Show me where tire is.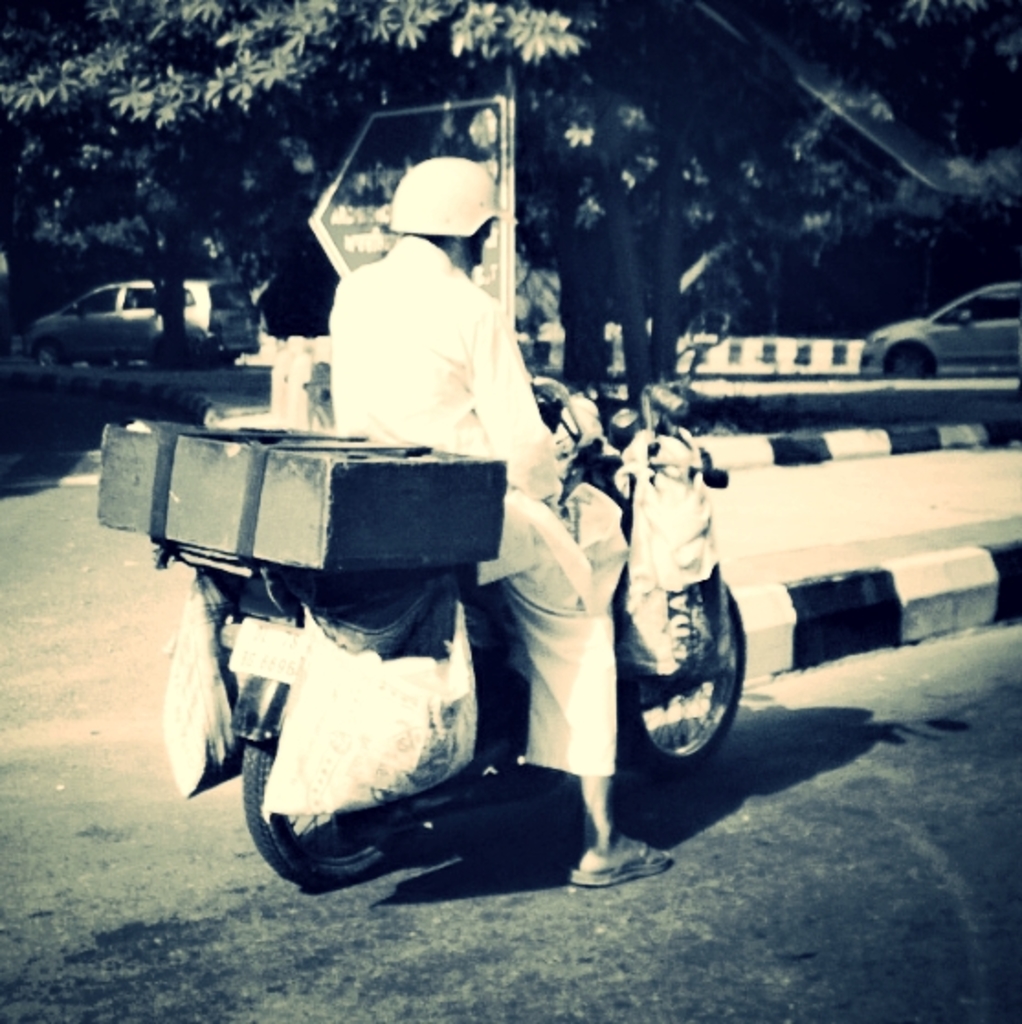
tire is at box=[31, 338, 72, 369].
